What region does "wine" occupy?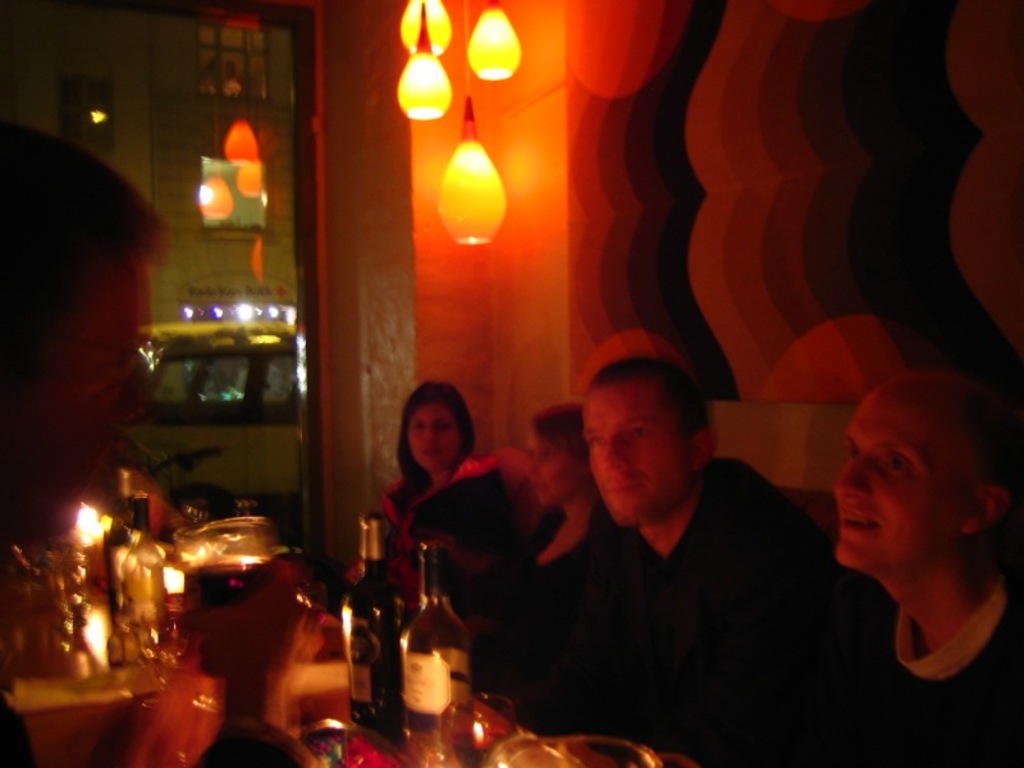
334:503:402:733.
